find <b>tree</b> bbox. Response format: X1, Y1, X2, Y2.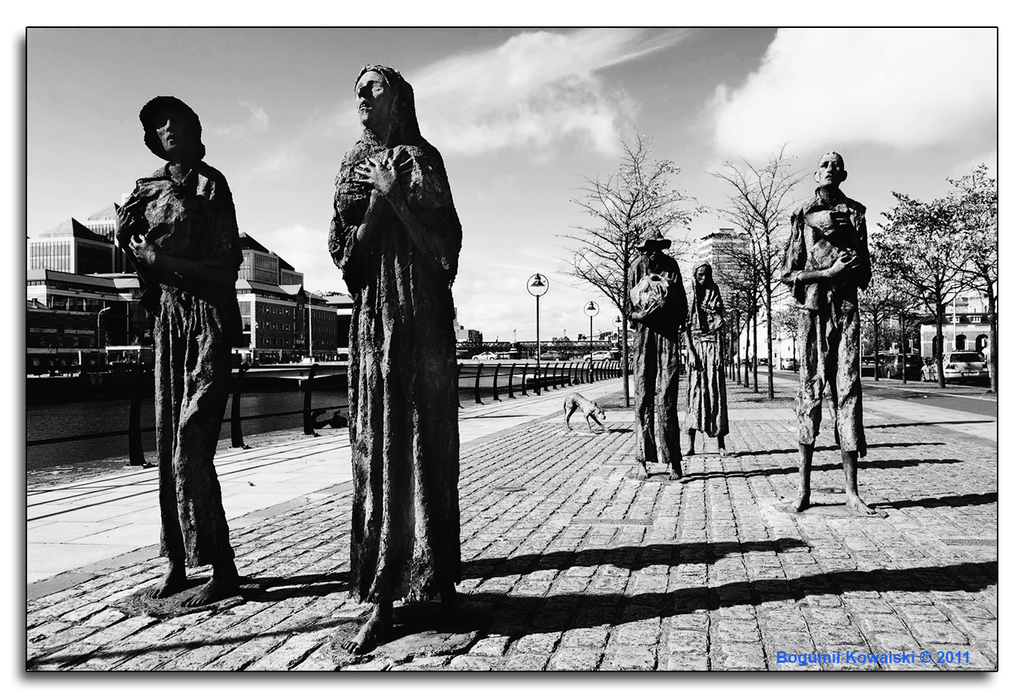
548, 121, 704, 410.
